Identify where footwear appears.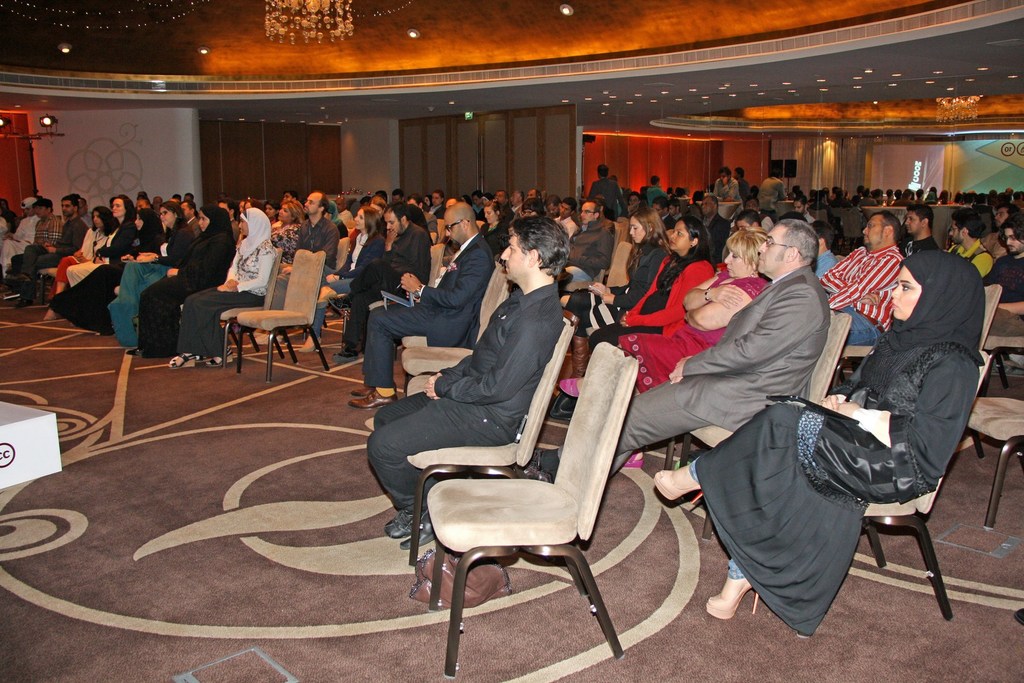
Appears at <bbox>207, 349, 235, 369</bbox>.
